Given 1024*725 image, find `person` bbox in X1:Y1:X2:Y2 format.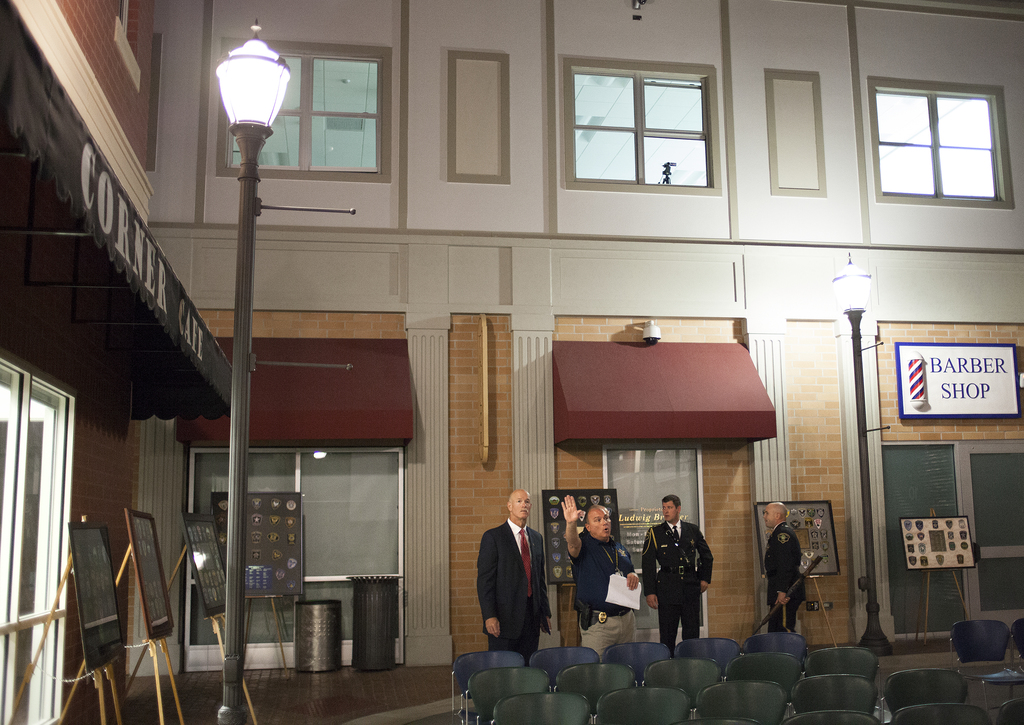
646:507:712:653.
